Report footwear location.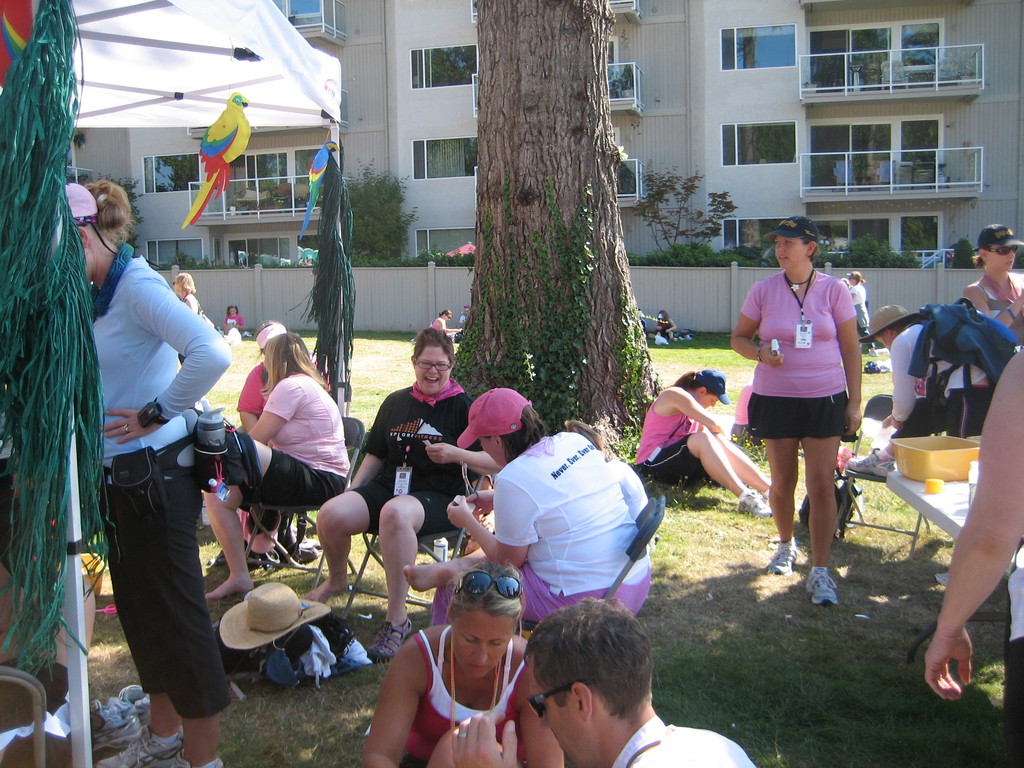
Report: bbox=[799, 563, 842, 605].
